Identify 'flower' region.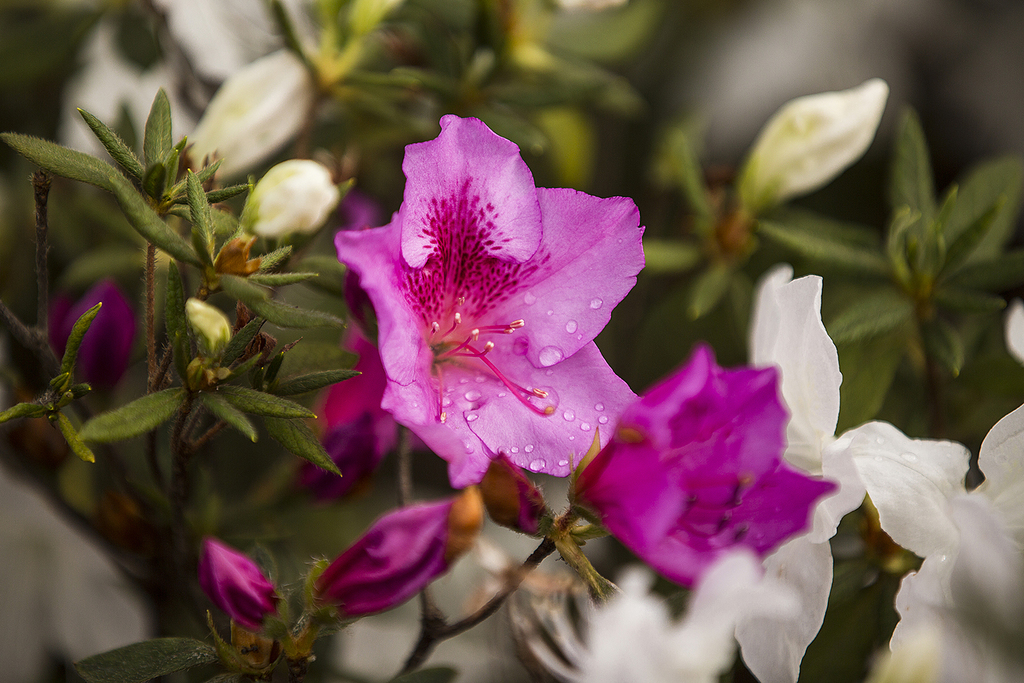
Region: locate(235, 159, 342, 244).
